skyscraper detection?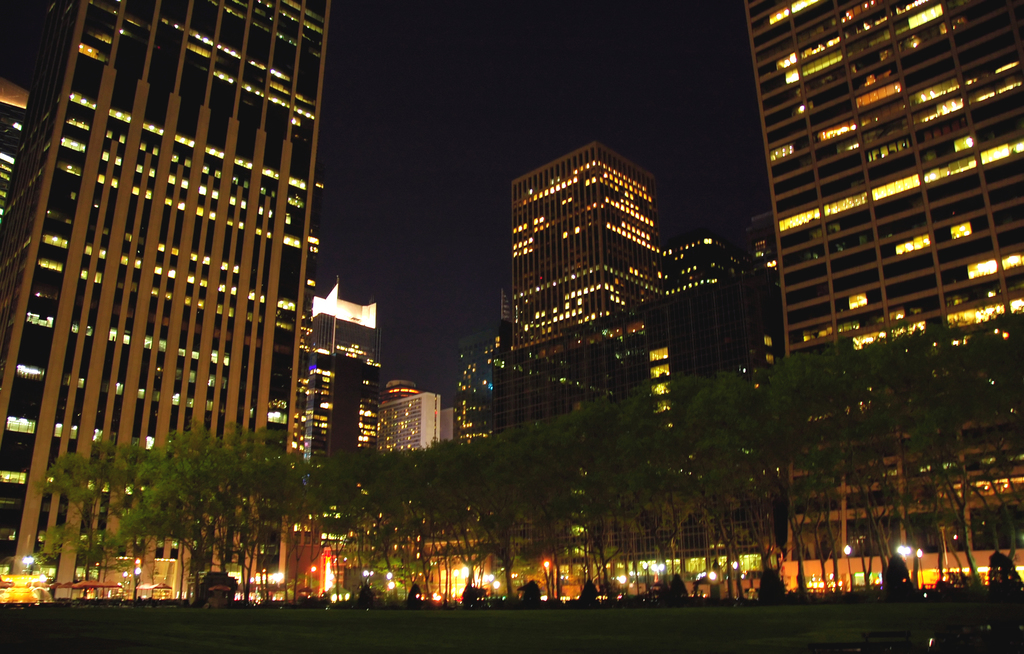
[472, 140, 693, 461]
